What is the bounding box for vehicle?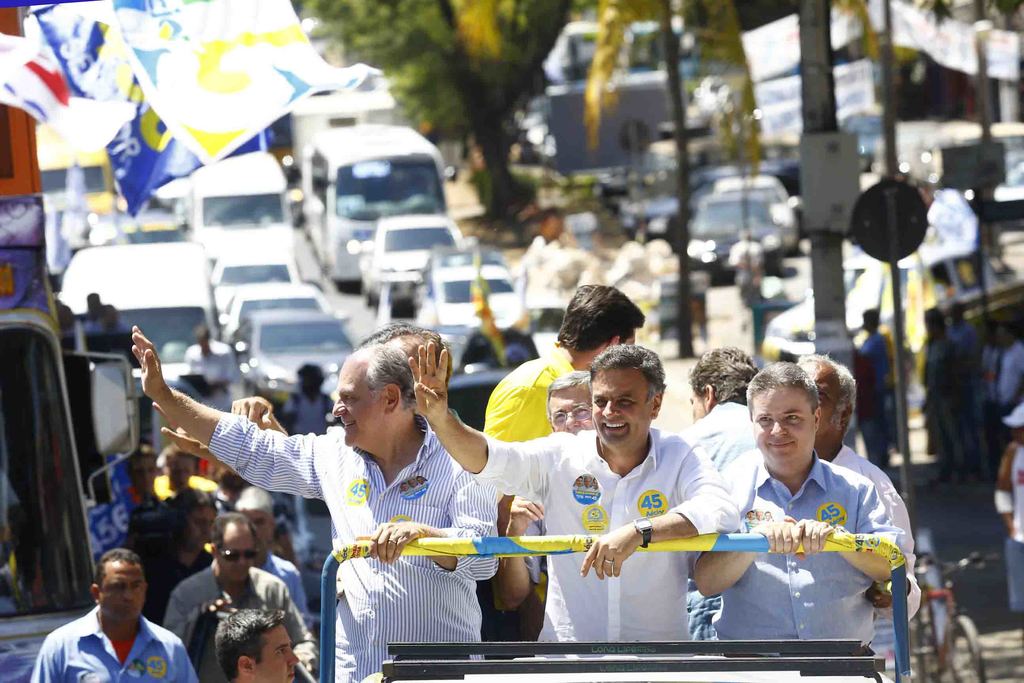
box(898, 547, 991, 682).
